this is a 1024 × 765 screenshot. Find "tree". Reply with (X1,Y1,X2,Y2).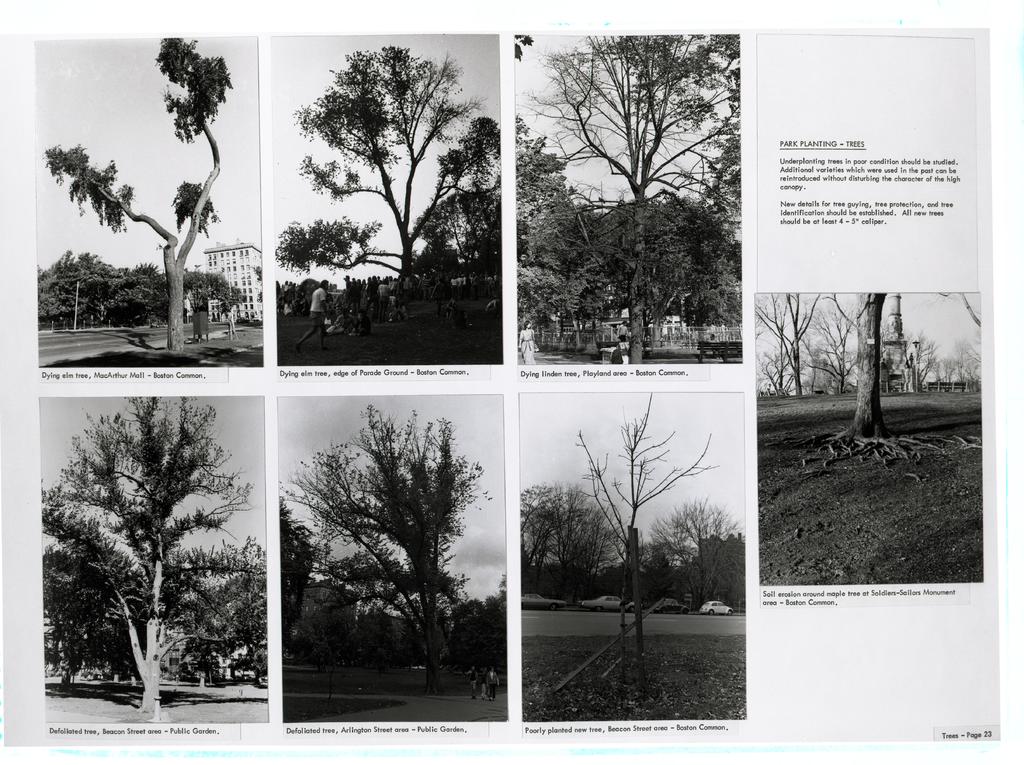
(406,186,504,300).
